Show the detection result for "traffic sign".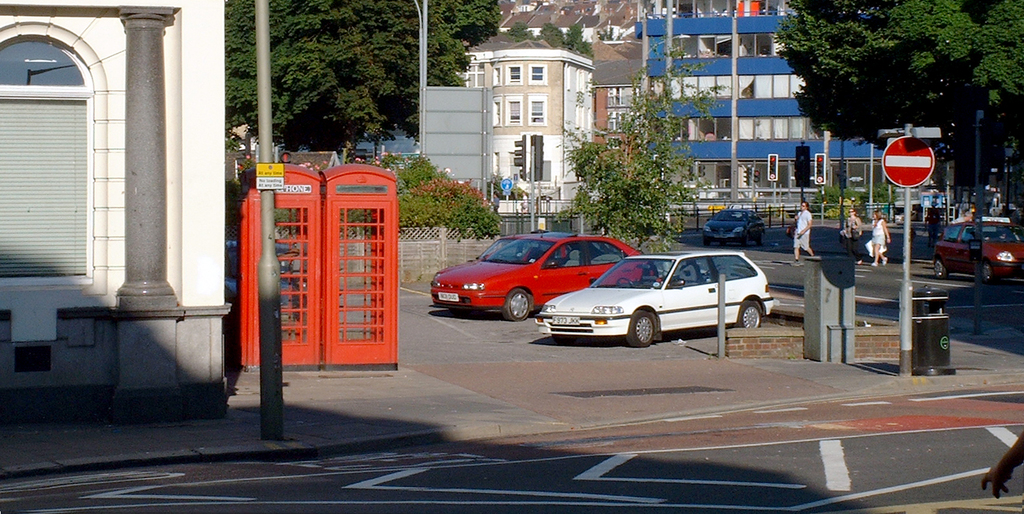
<region>879, 138, 934, 184</region>.
